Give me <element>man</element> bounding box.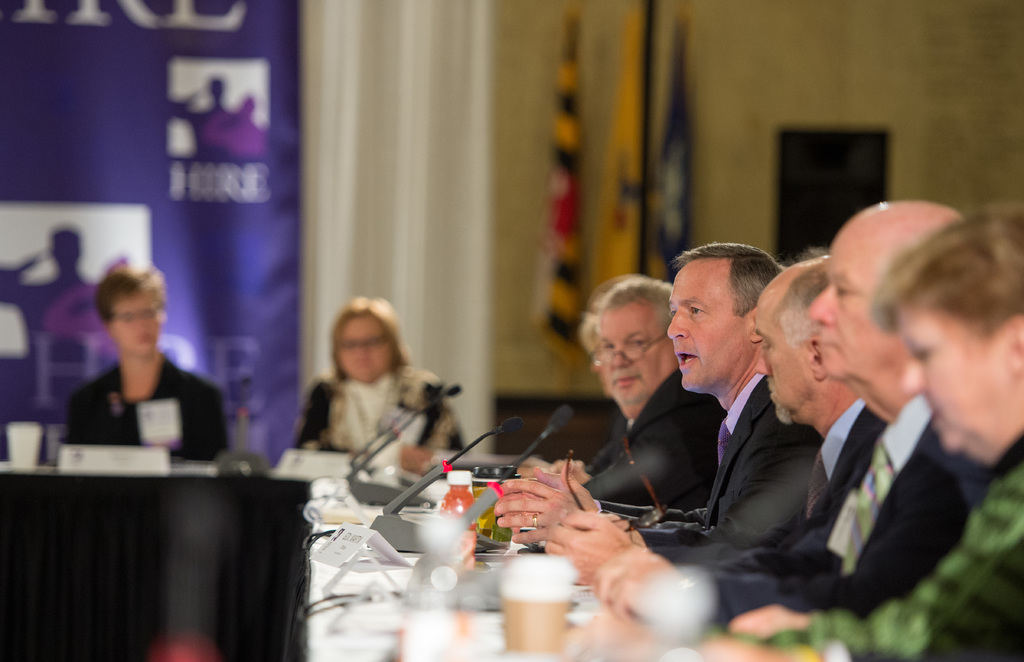
593:198:963:629.
